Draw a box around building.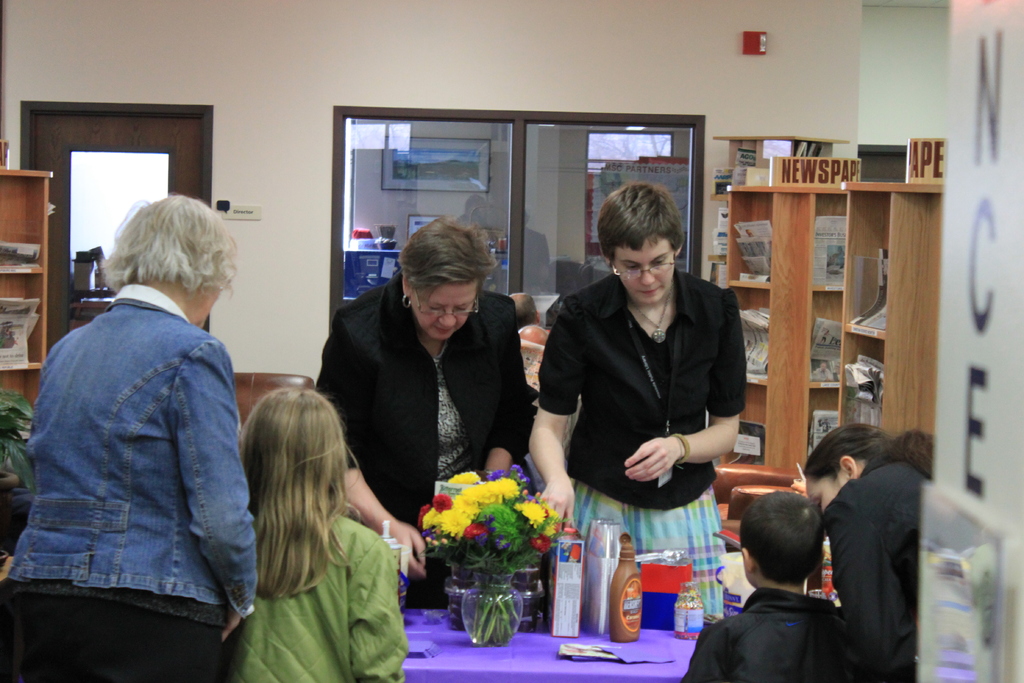
0,0,1021,682.
